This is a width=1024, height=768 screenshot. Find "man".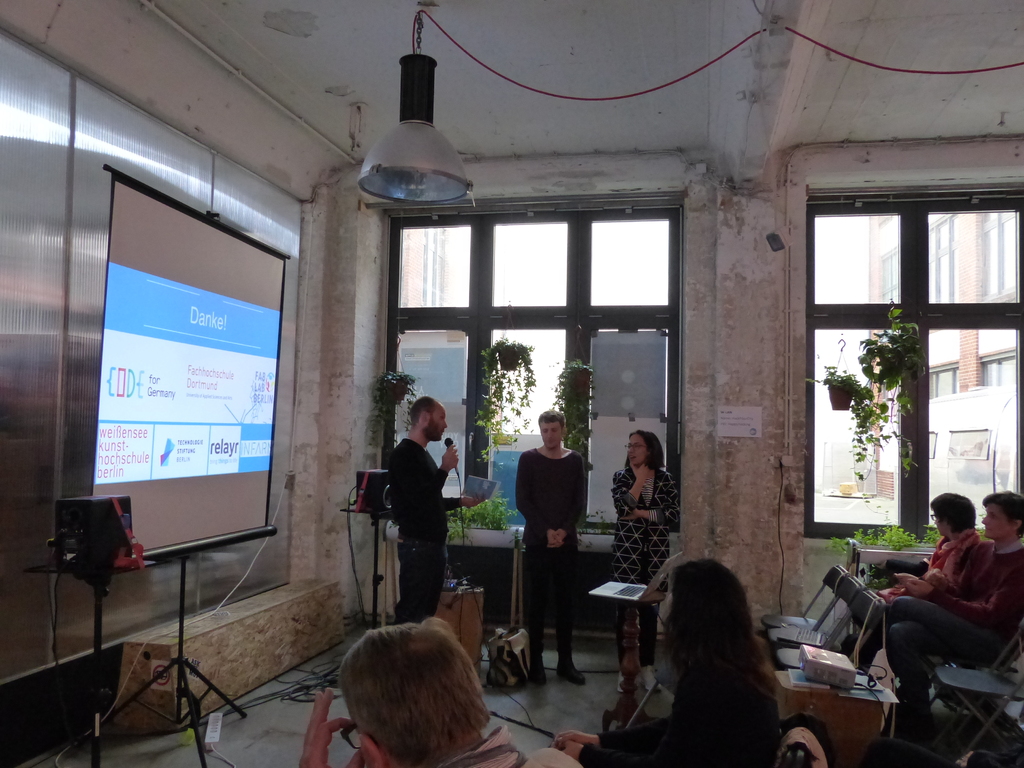
Bounding box: rect(881, 492, 1023, 712).
